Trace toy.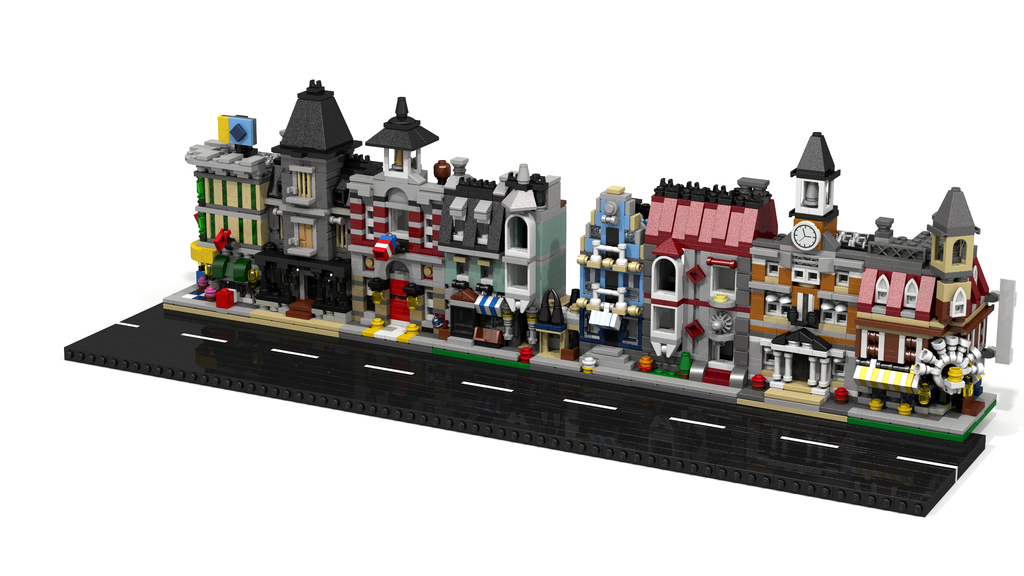
Traced to [332, 99, 576, 351].
